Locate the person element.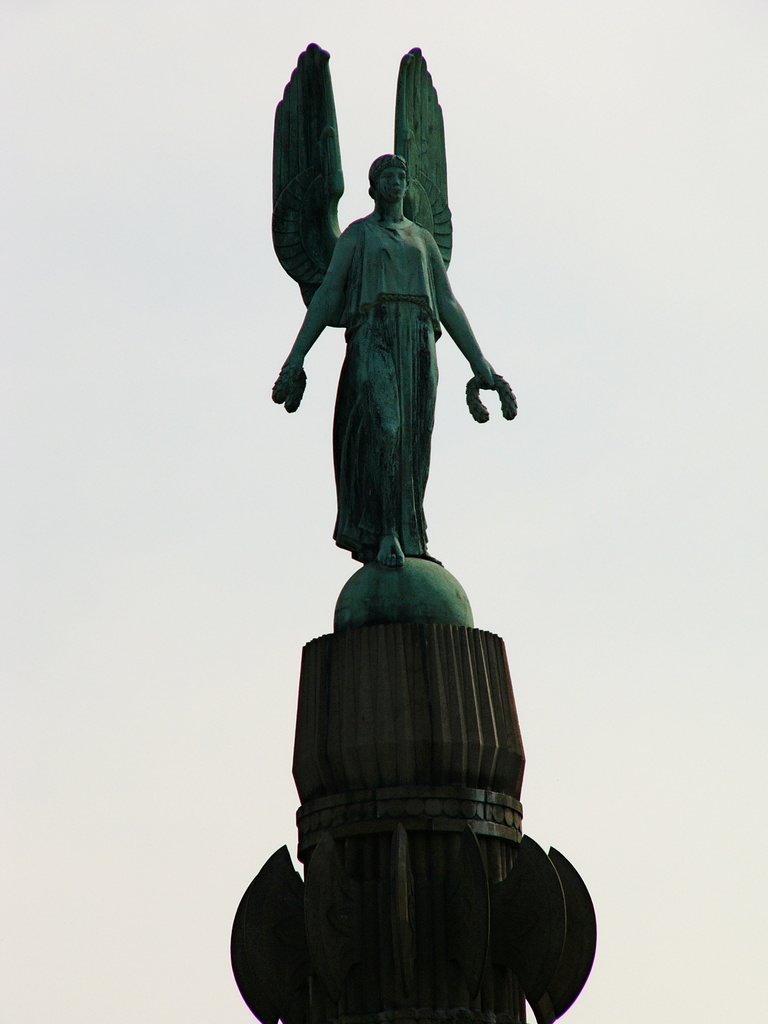
Element bbox: bbox=[268, 145, 500, 562].
